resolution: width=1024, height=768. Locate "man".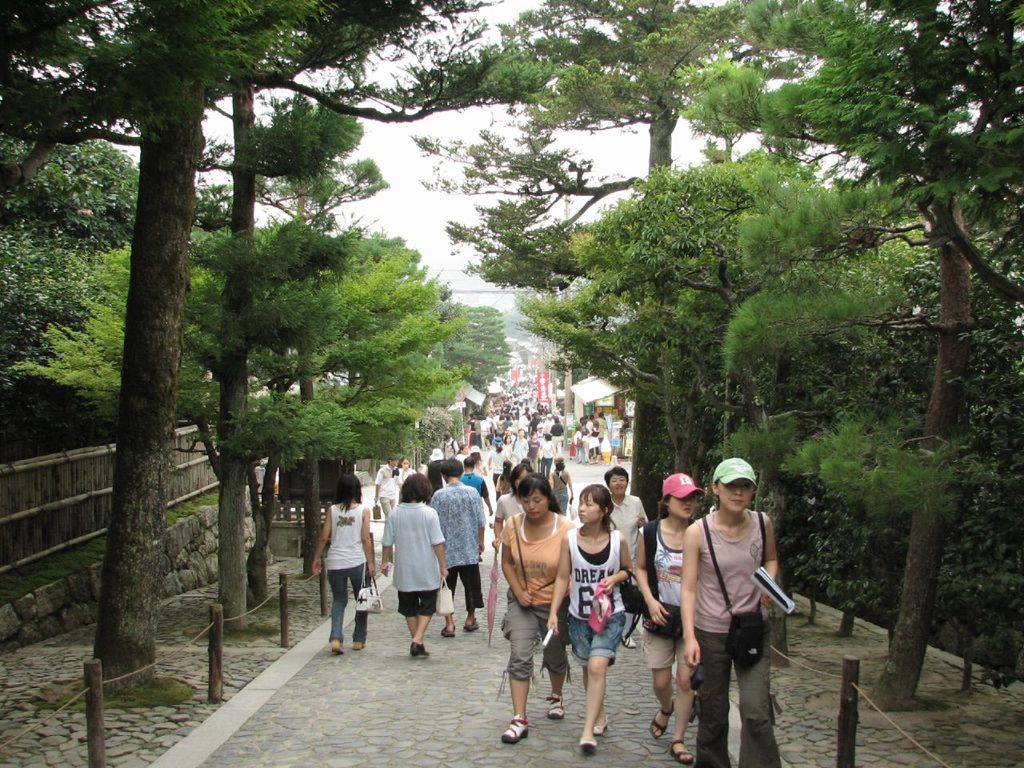
370/450/404/526.
